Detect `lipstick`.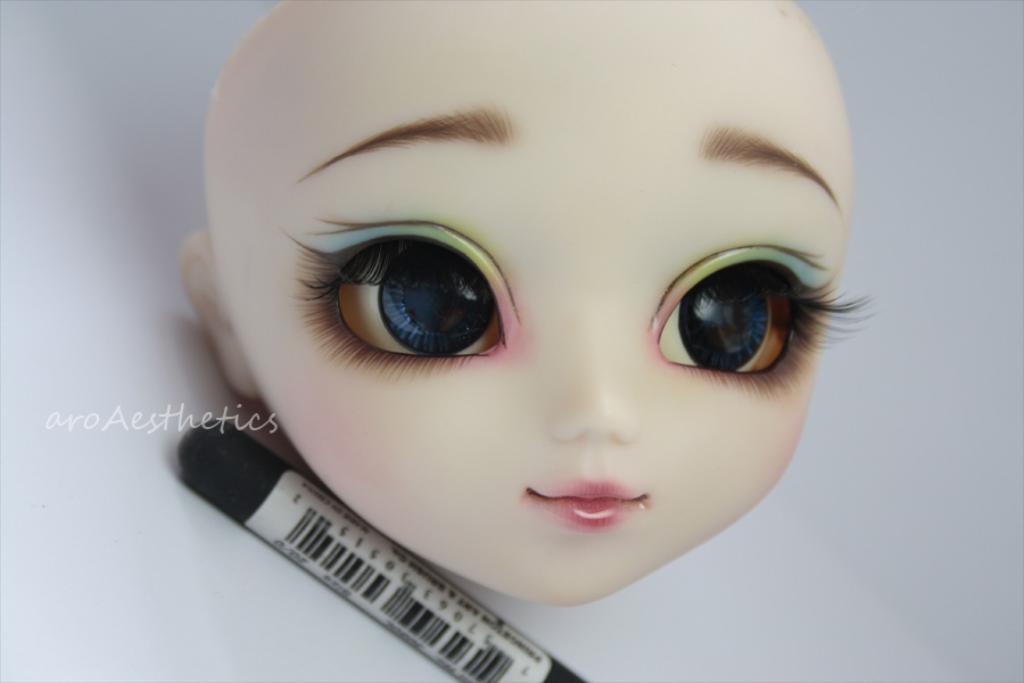
Detected at (523,480,651,533).
